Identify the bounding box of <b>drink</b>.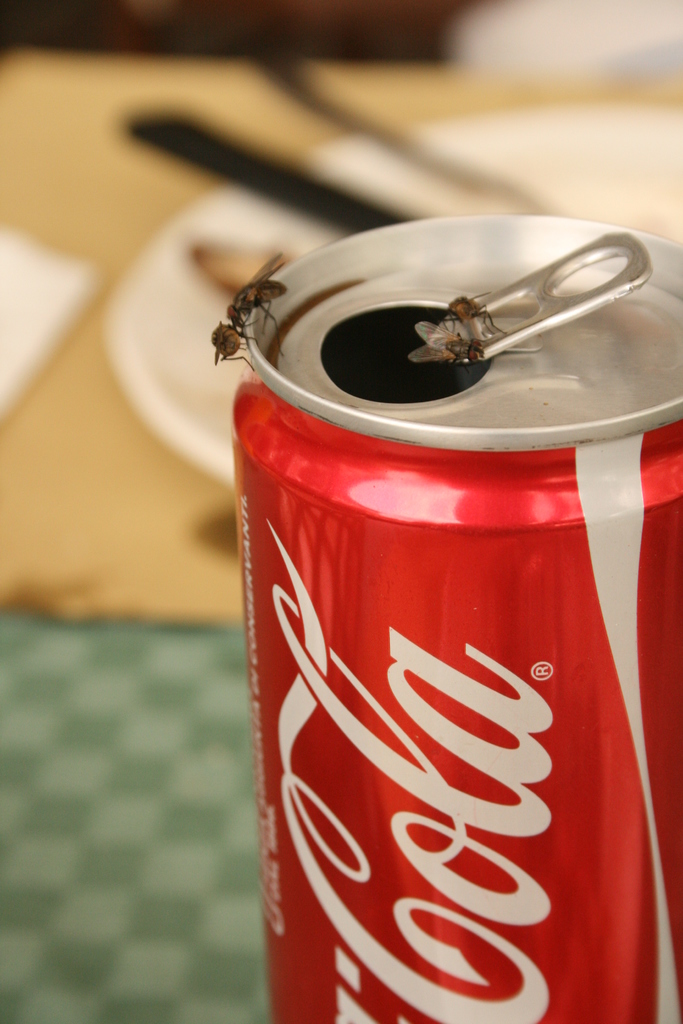
crop(253, 310, 658, 970).
